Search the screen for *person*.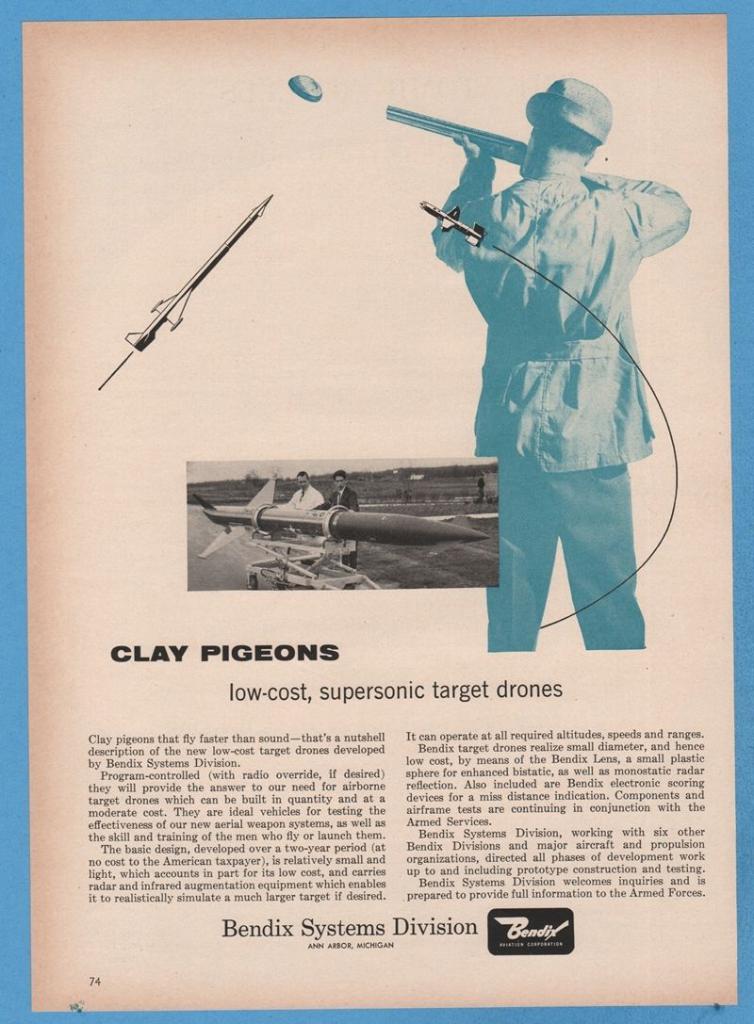
Found at BBox(425, 73, 693, 645).
